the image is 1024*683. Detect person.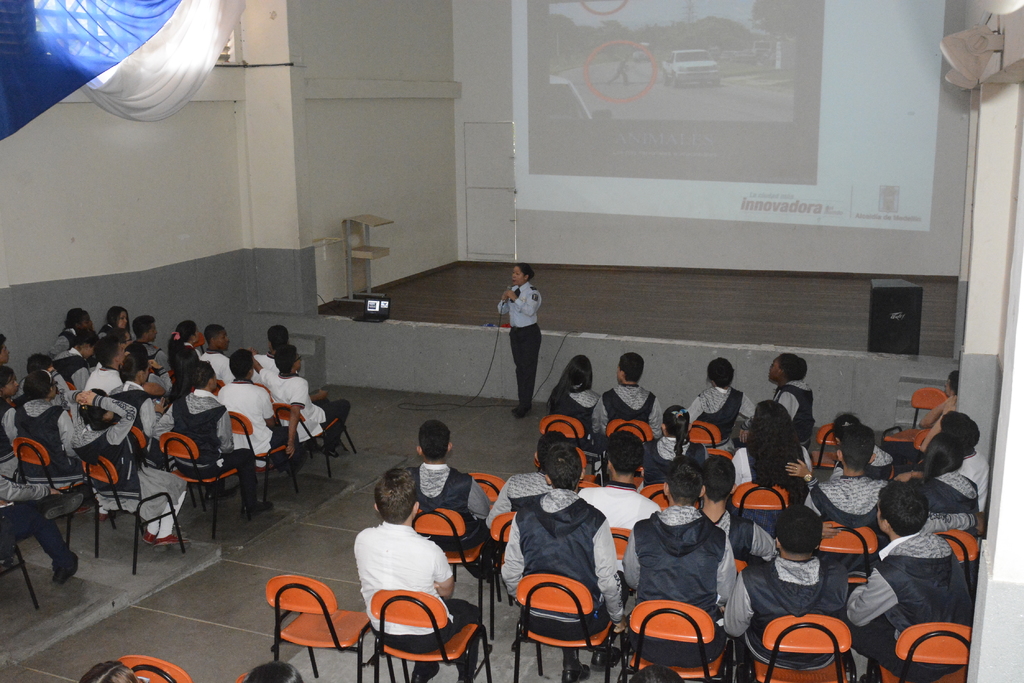
Detection: l=378, t=417, r=488, b=583.
